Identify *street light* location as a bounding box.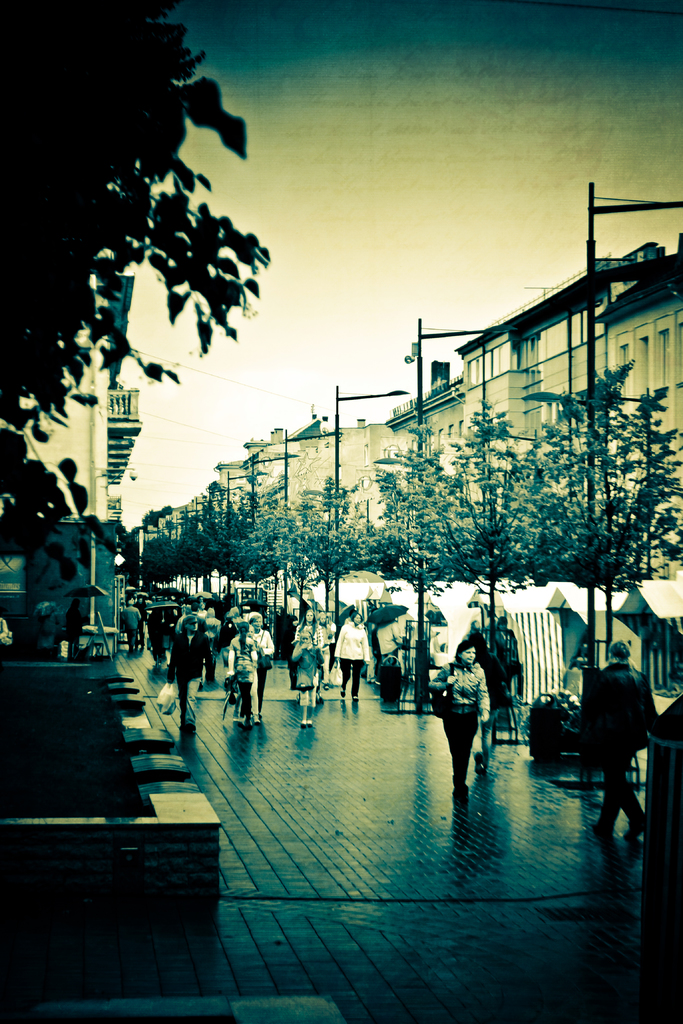
(185,506,199,541).
